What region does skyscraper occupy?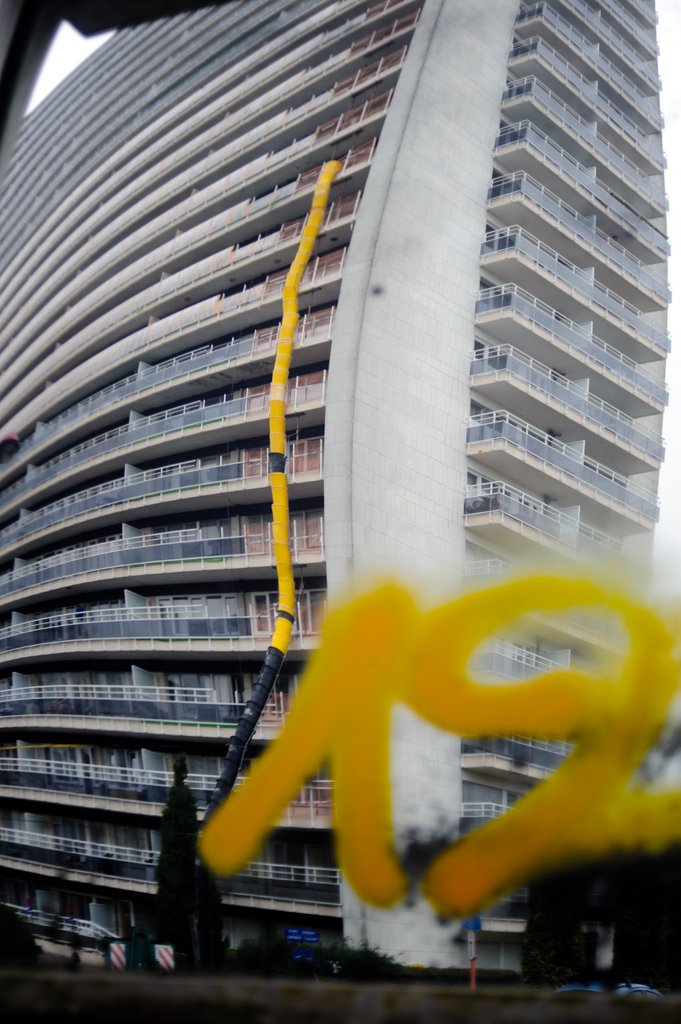
x1=0, y1=22, x2=680, y2=920.
